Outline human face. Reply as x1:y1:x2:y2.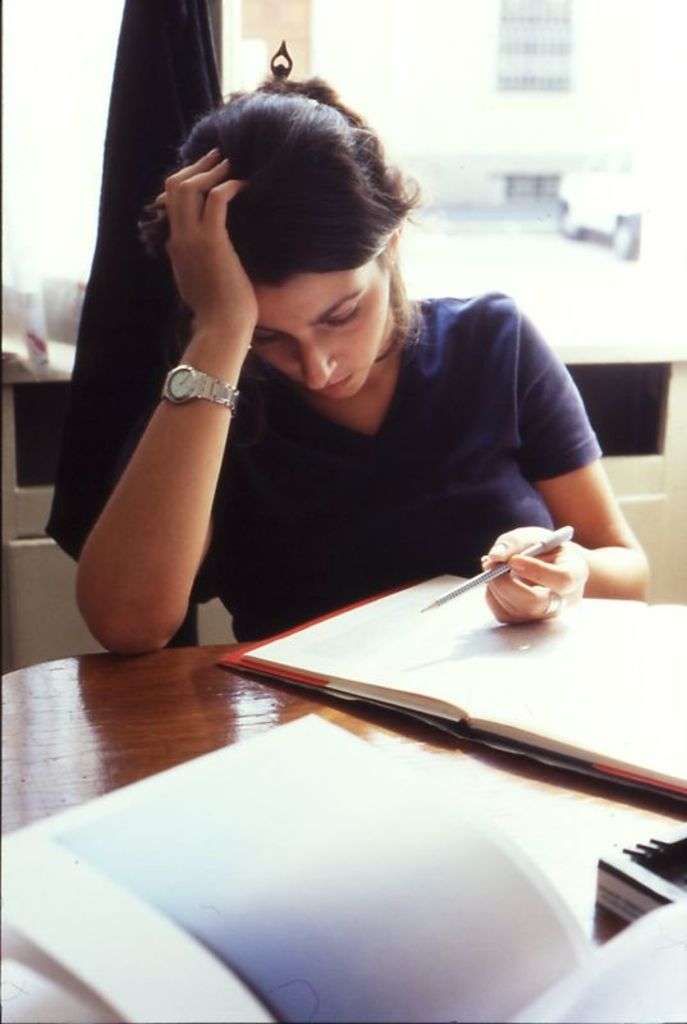
251:278:395:412.
